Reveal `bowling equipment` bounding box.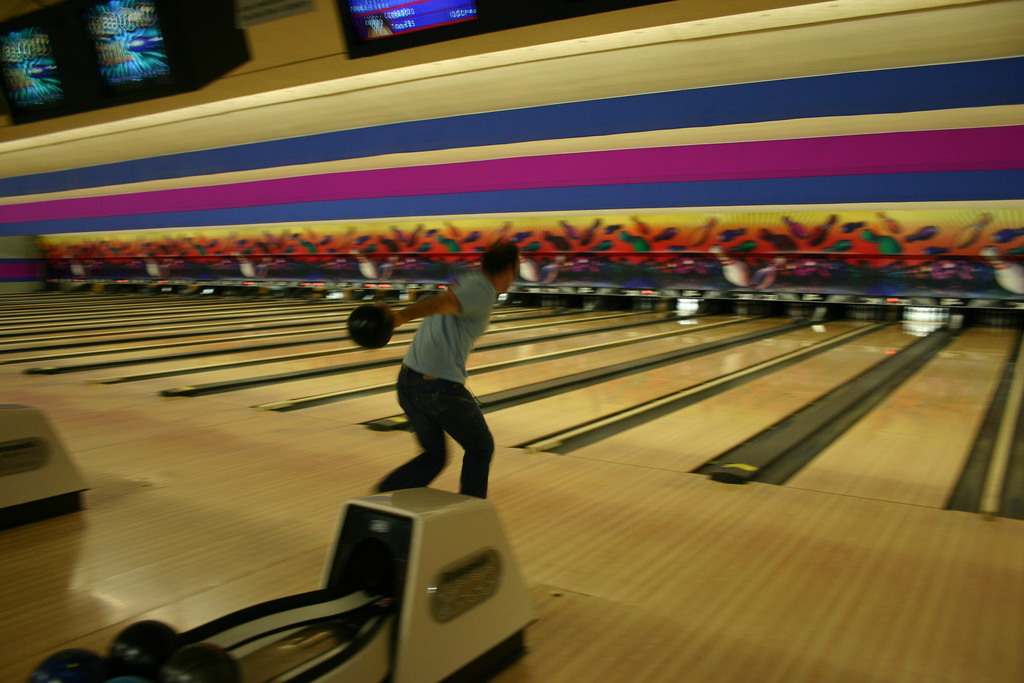
Revealed: [left=8, top=484, right=545, bottom=682].
